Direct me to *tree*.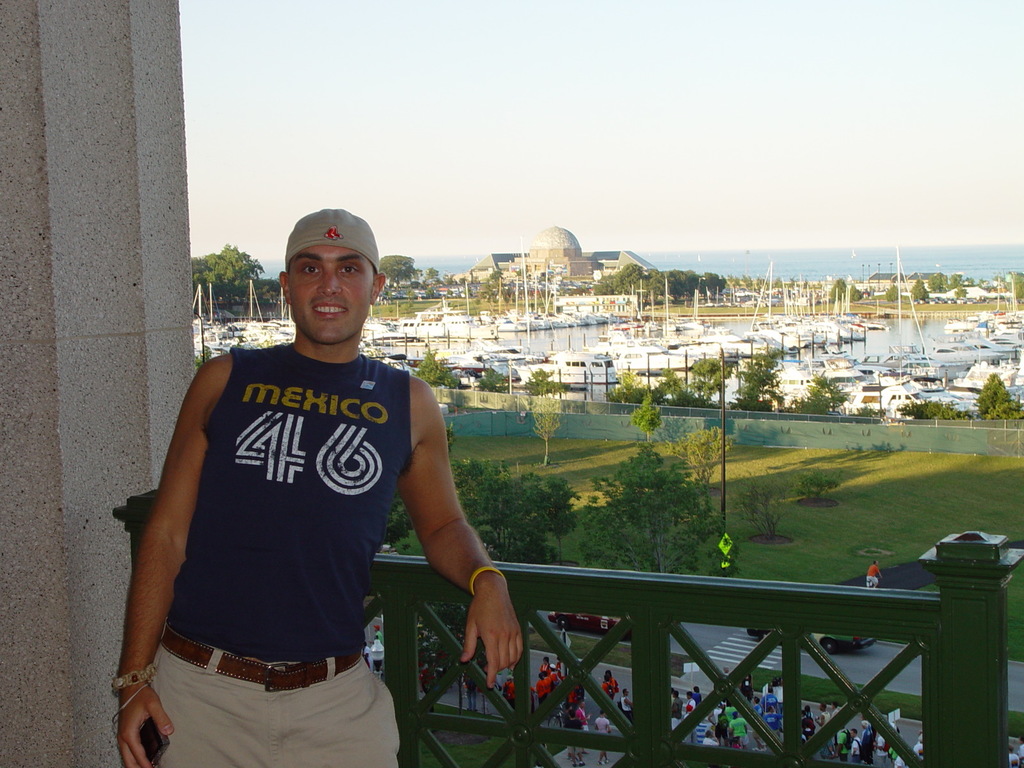
Direction: (629,392,666,431).
